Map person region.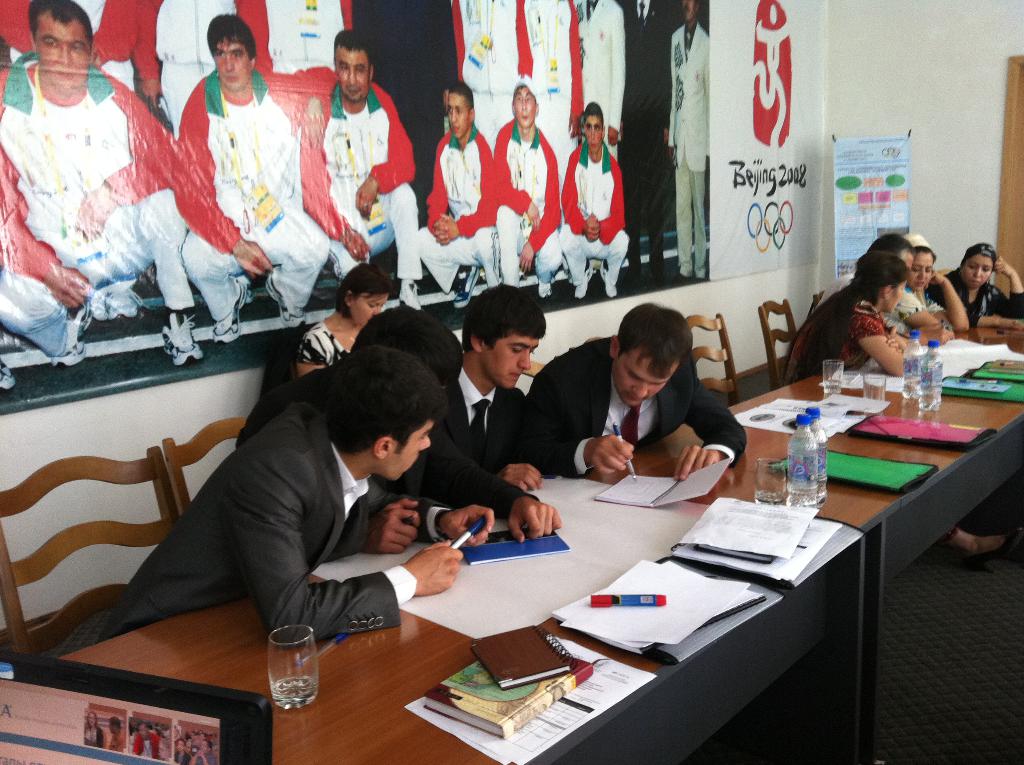
Mapped to 275:261:401:394.
